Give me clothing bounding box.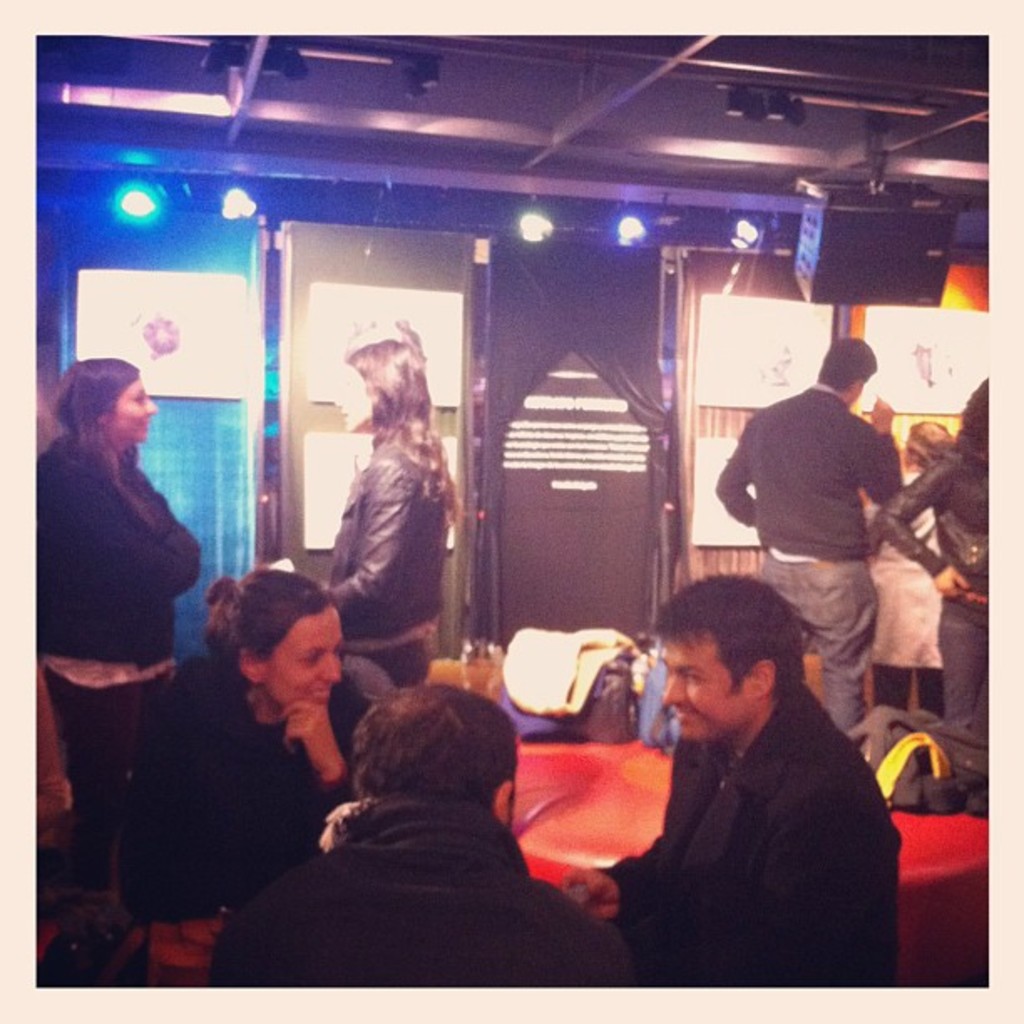
box=[883, 437, 987, 586].
